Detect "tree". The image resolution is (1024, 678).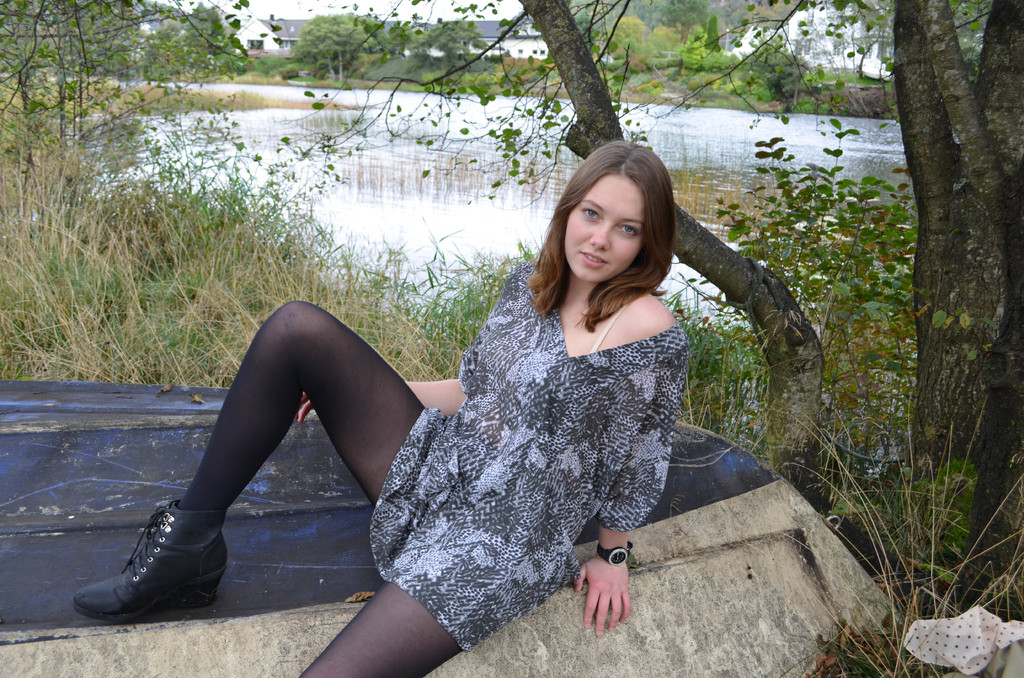
<box>285,0,1023,608</box>.
